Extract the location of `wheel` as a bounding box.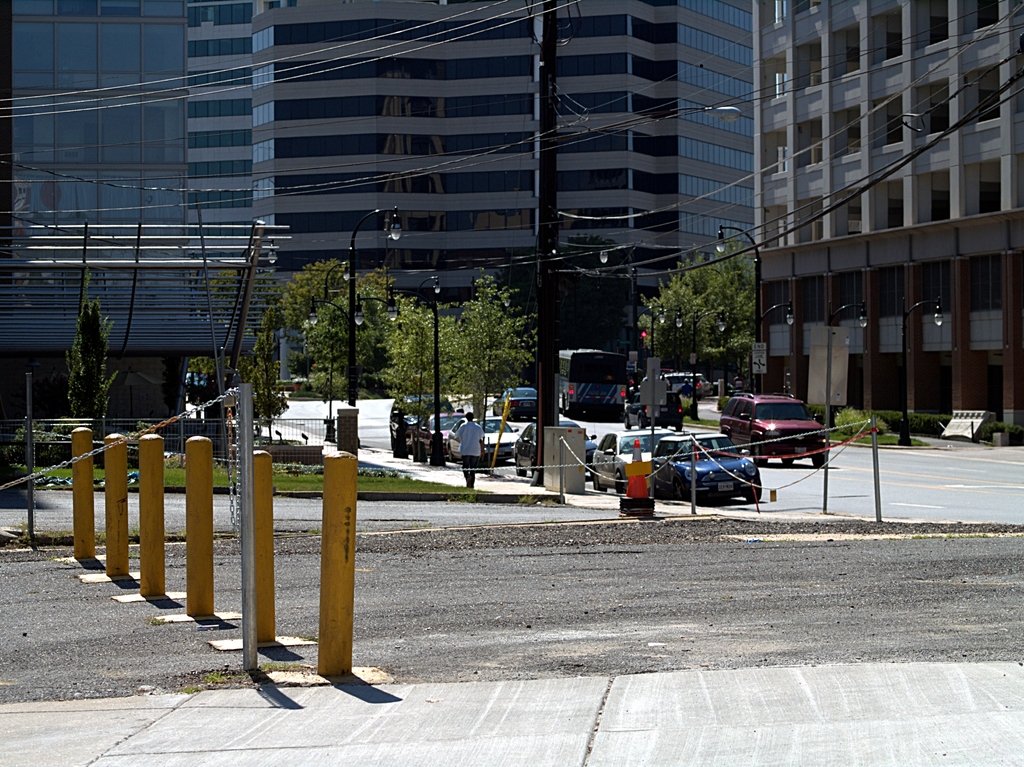
BBox(623, 414, 632, 430).
